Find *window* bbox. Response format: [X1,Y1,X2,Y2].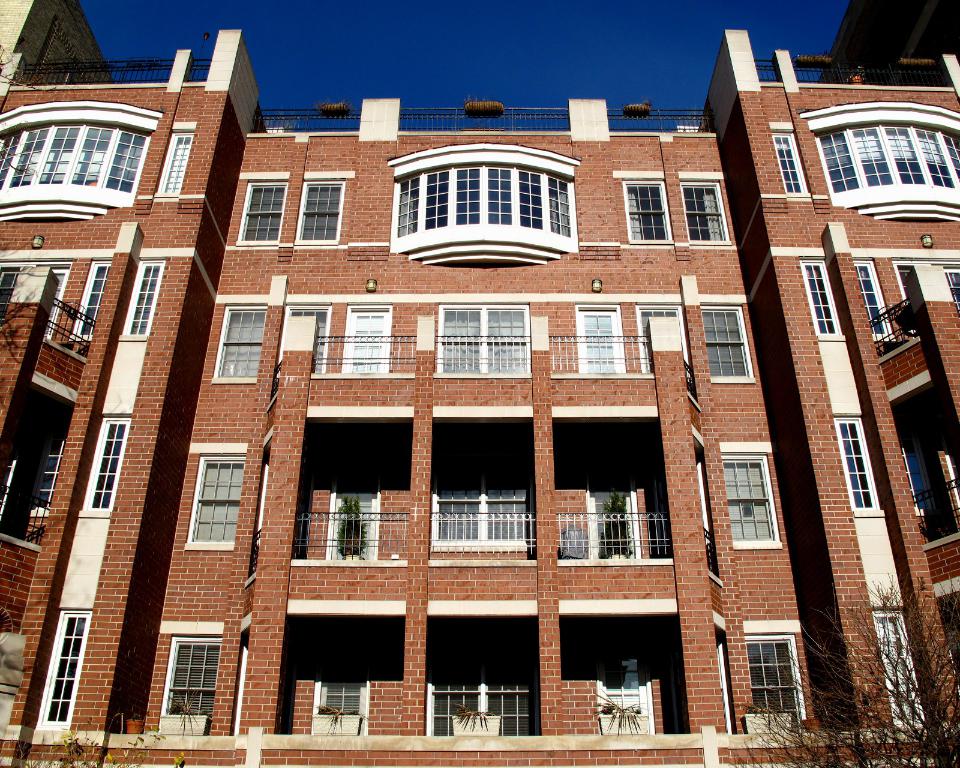
[601,688,645,710].
